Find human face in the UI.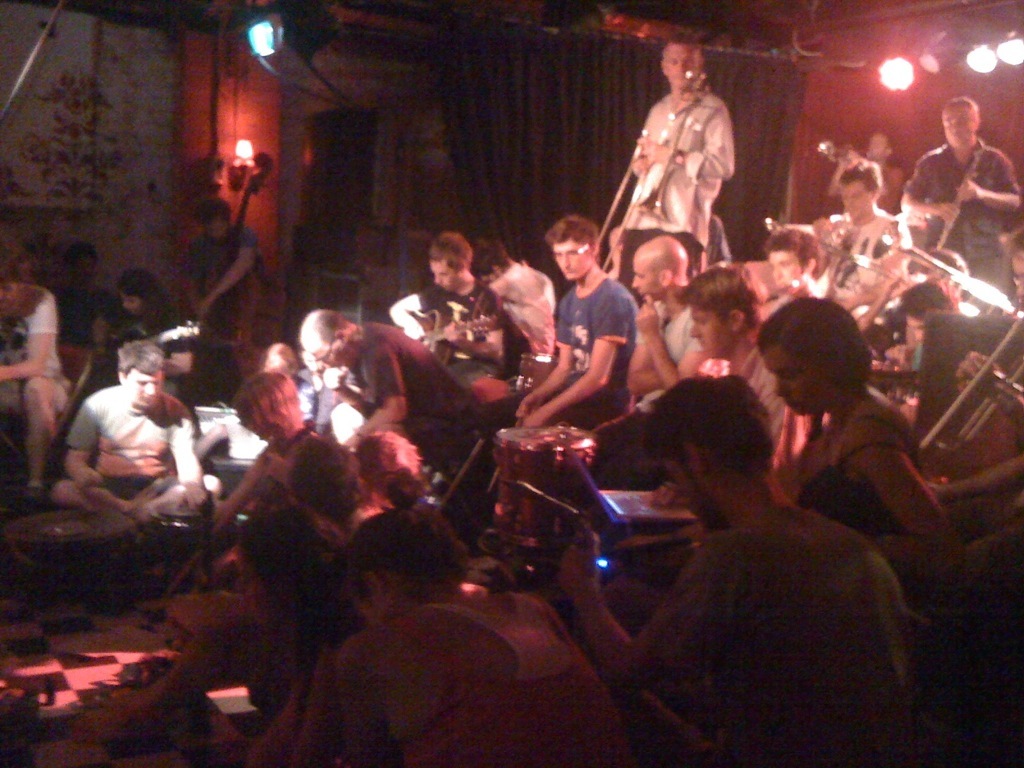
UI element at {"left": 904, "top": 312, "right": 927, "bottom": 342}.
